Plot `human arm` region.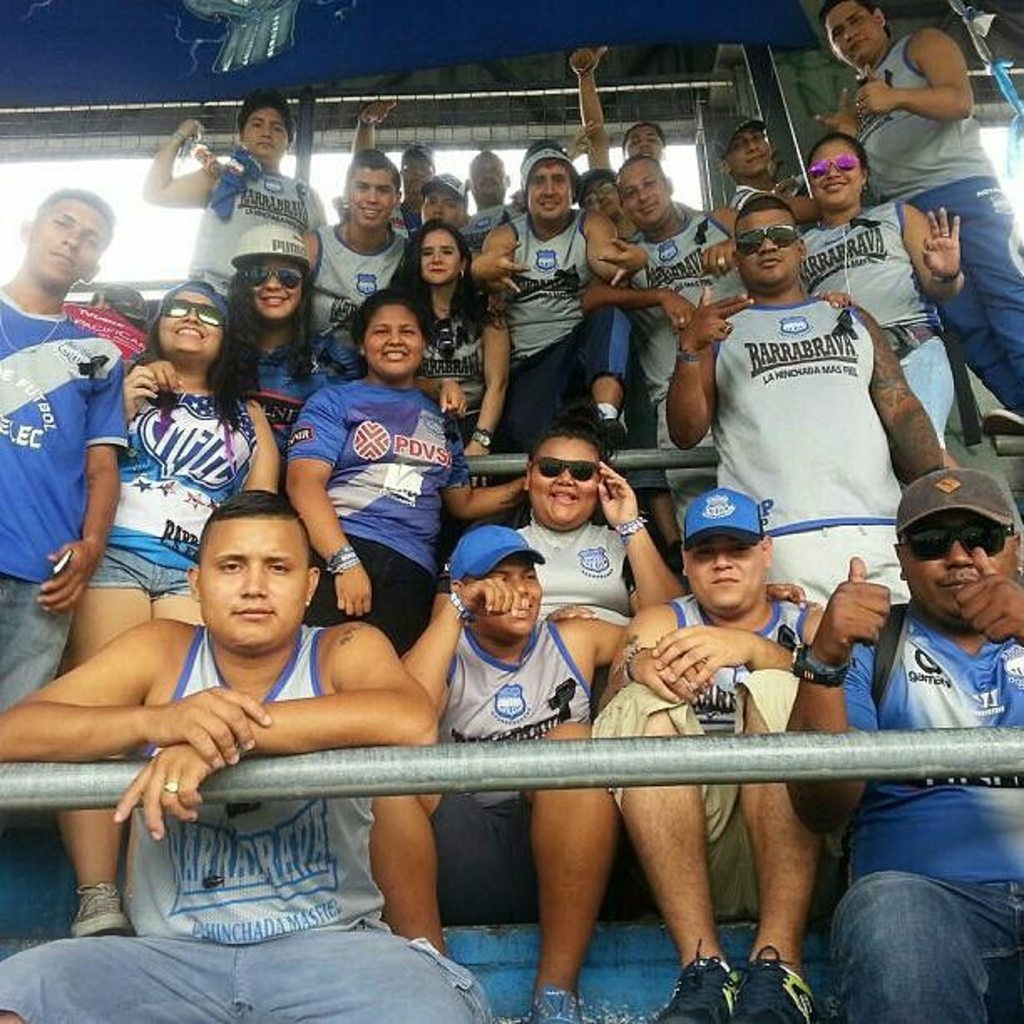
Plotted at left=813, top=85, right=870, bottom=142.
